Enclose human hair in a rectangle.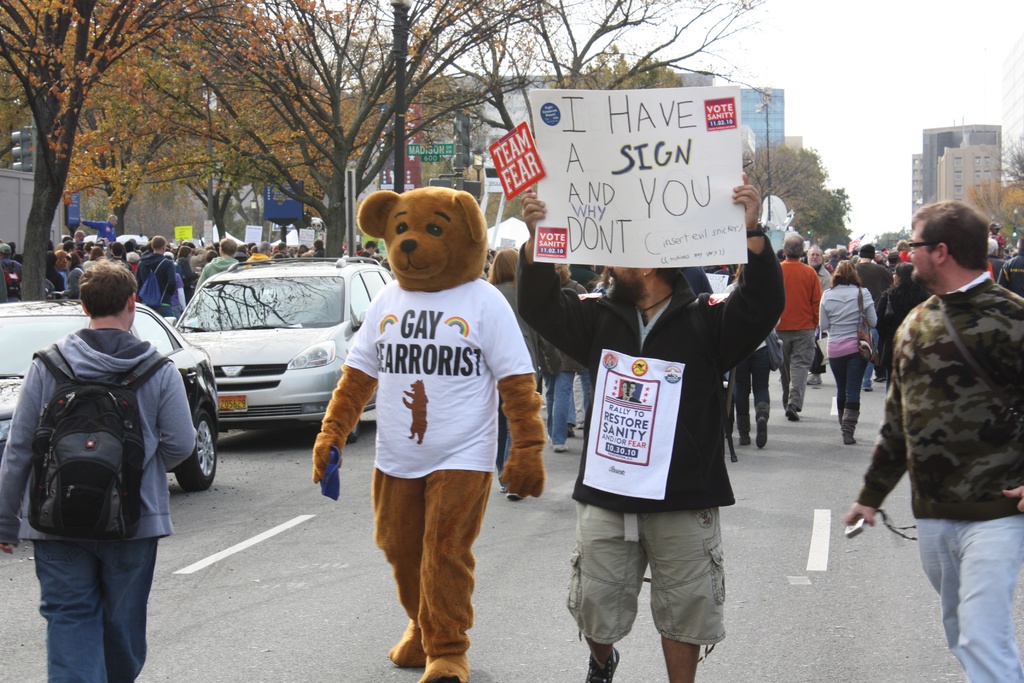
<bbox>828, 259, 863, 286</bbox>.
